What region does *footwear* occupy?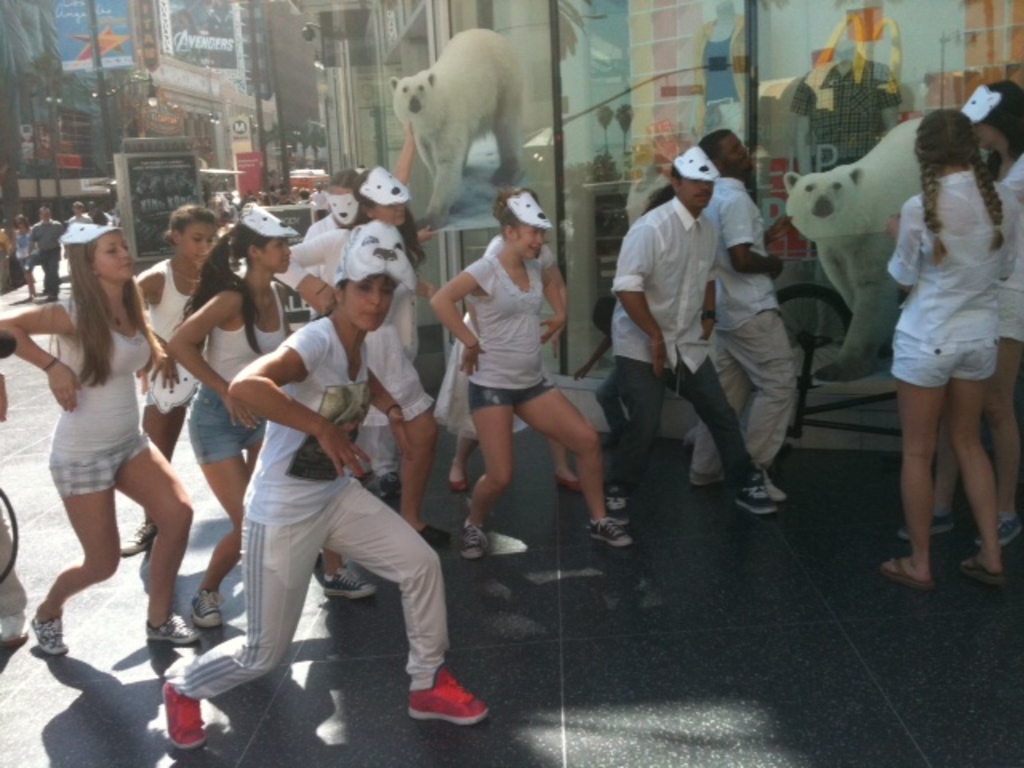
{"left": 590, "top": 515, "right": 634, "bottom": 542}.
